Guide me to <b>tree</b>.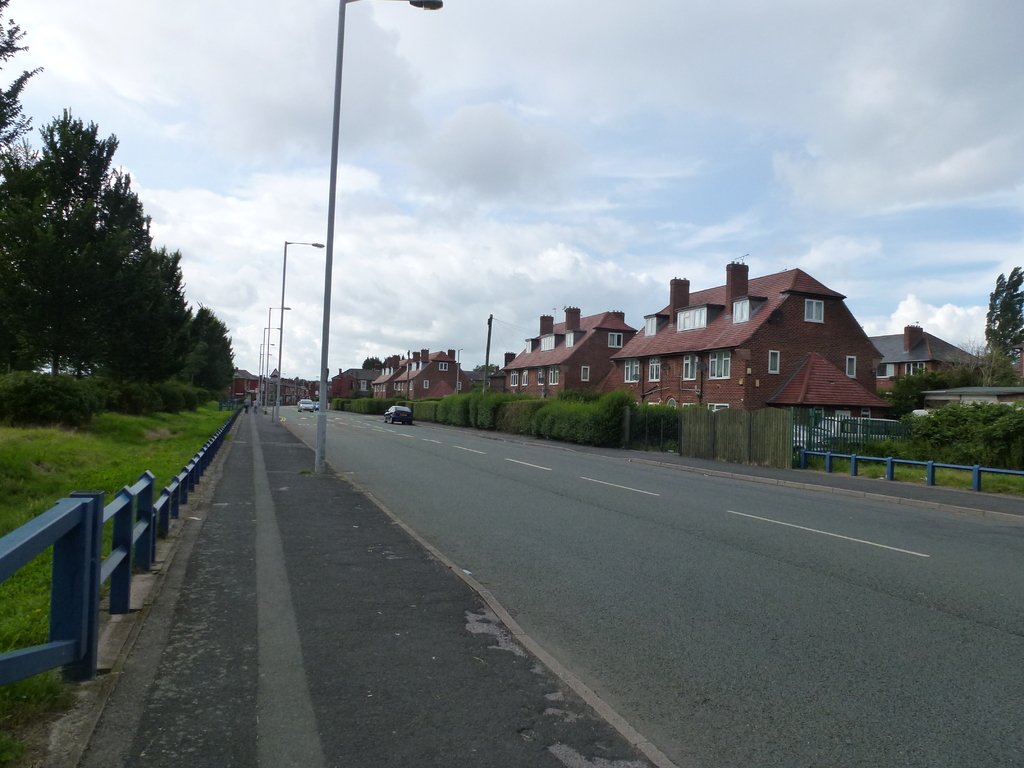
Guidance: 359/355/397/371.
